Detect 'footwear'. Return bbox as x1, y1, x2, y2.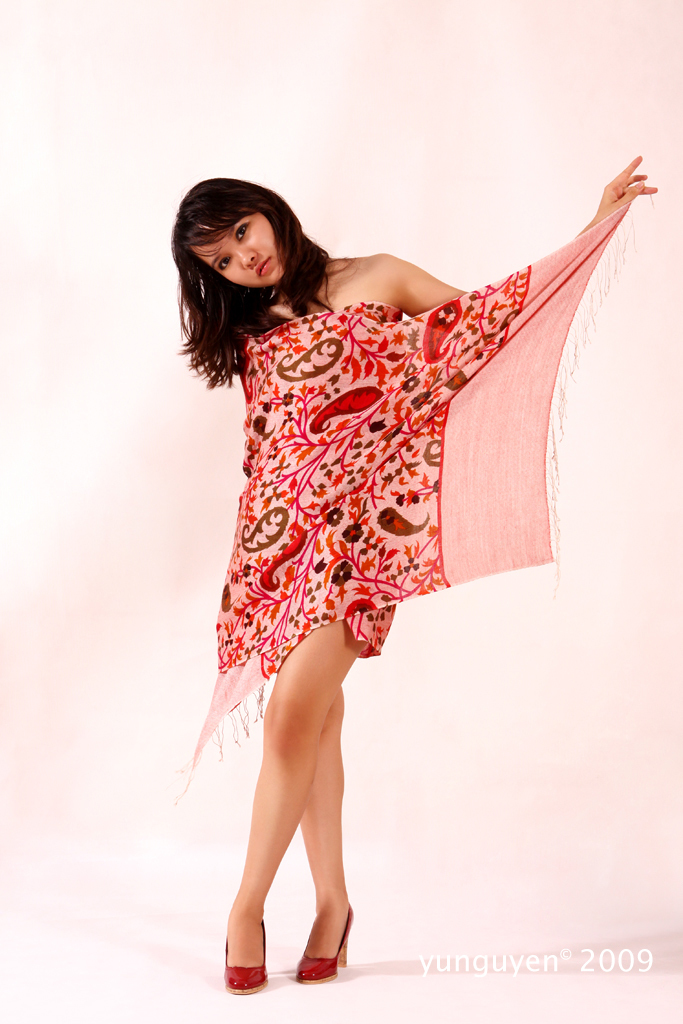
291, 906, 351, 980.
